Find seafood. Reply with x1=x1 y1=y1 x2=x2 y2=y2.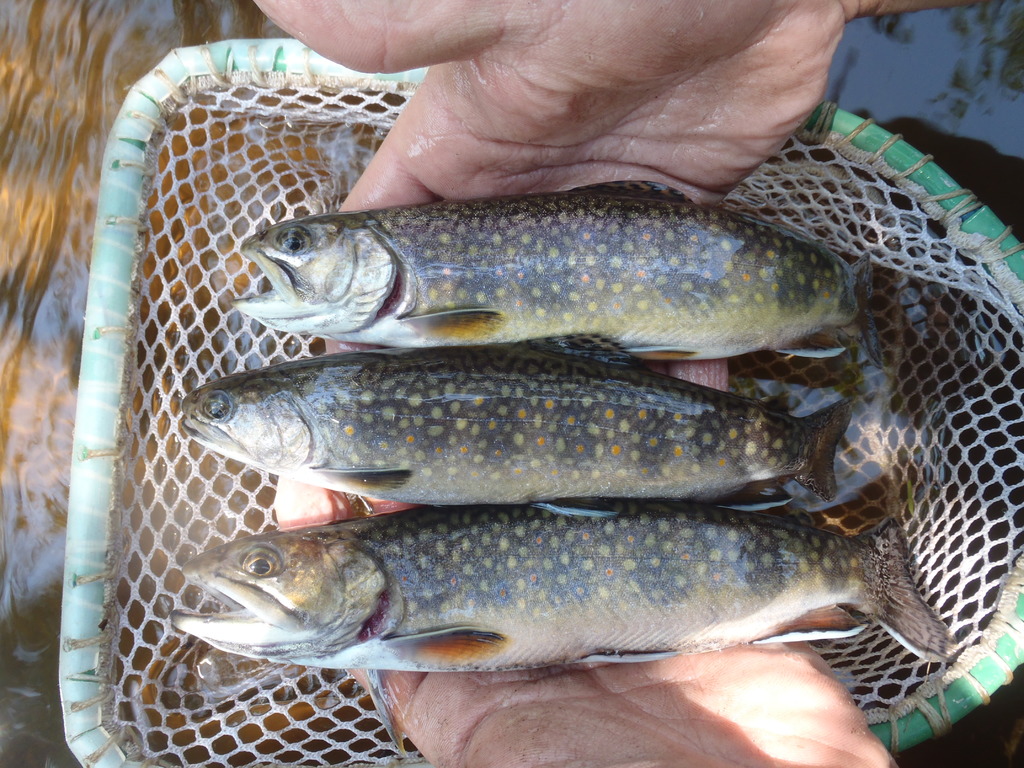
x1=180 y1=330 x2=856 y2=520.
